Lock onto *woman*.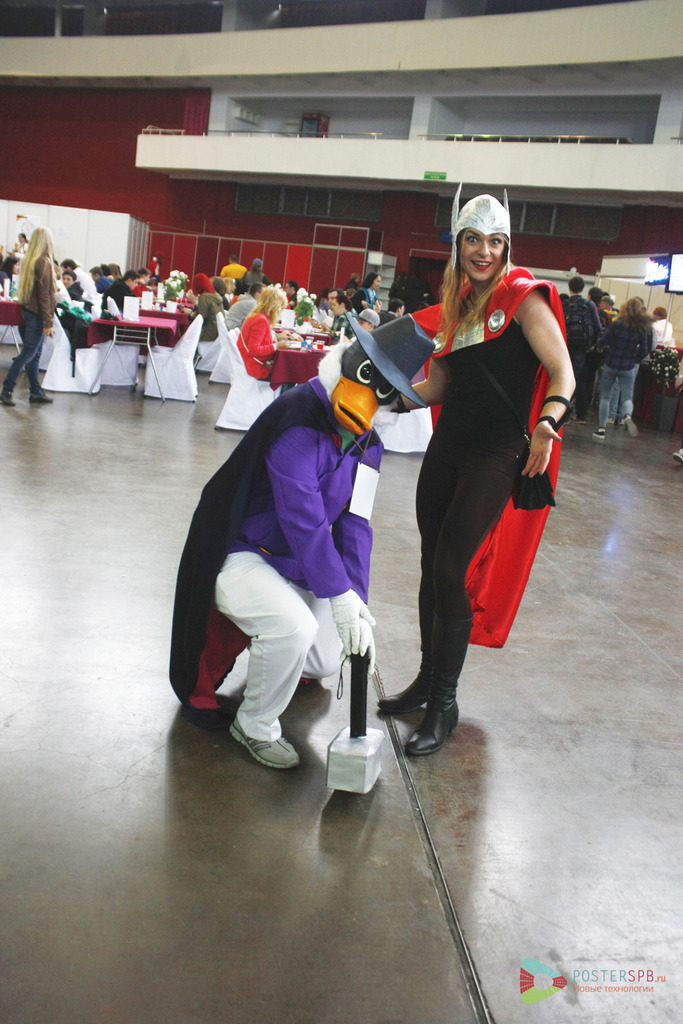
Locked: left=180, top=273, right=224, bottom=361.
